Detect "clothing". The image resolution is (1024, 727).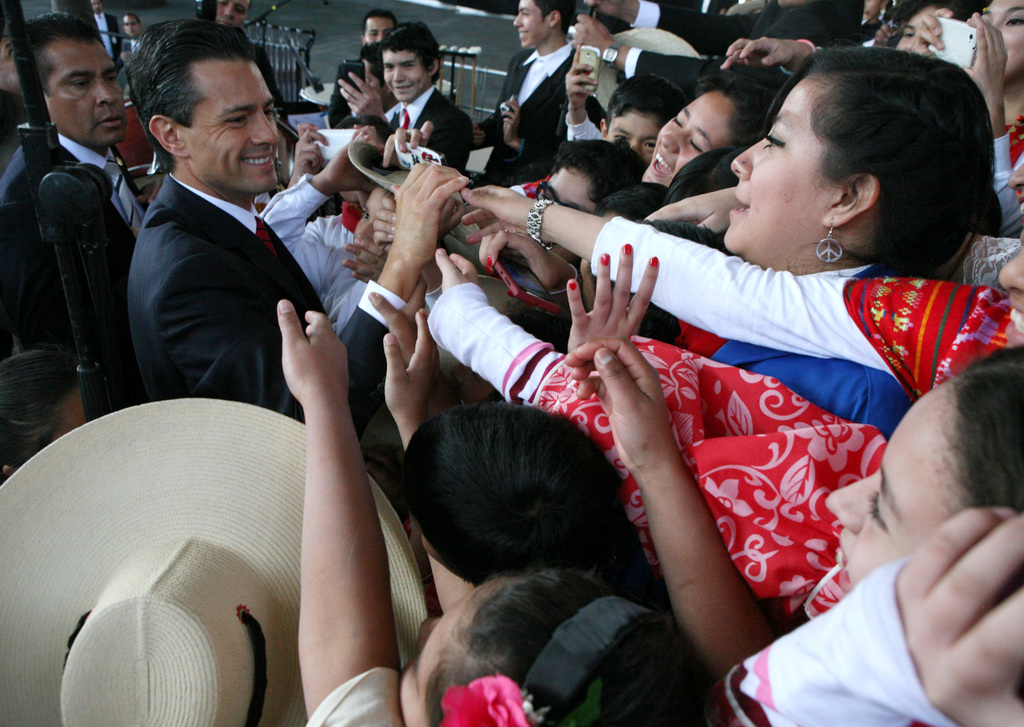
box=[381, 86, 473, 180].
